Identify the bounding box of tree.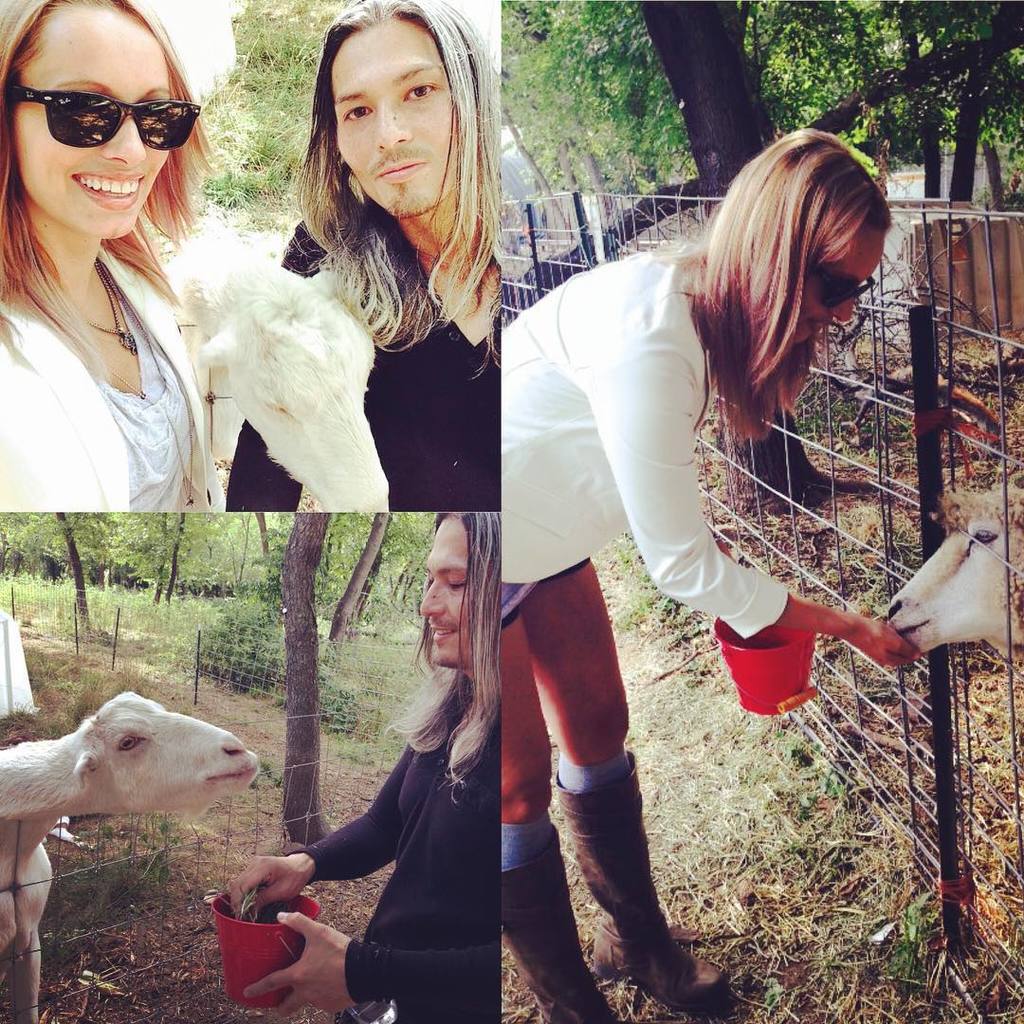
left=282, top=509, right=336, bottom=844.
